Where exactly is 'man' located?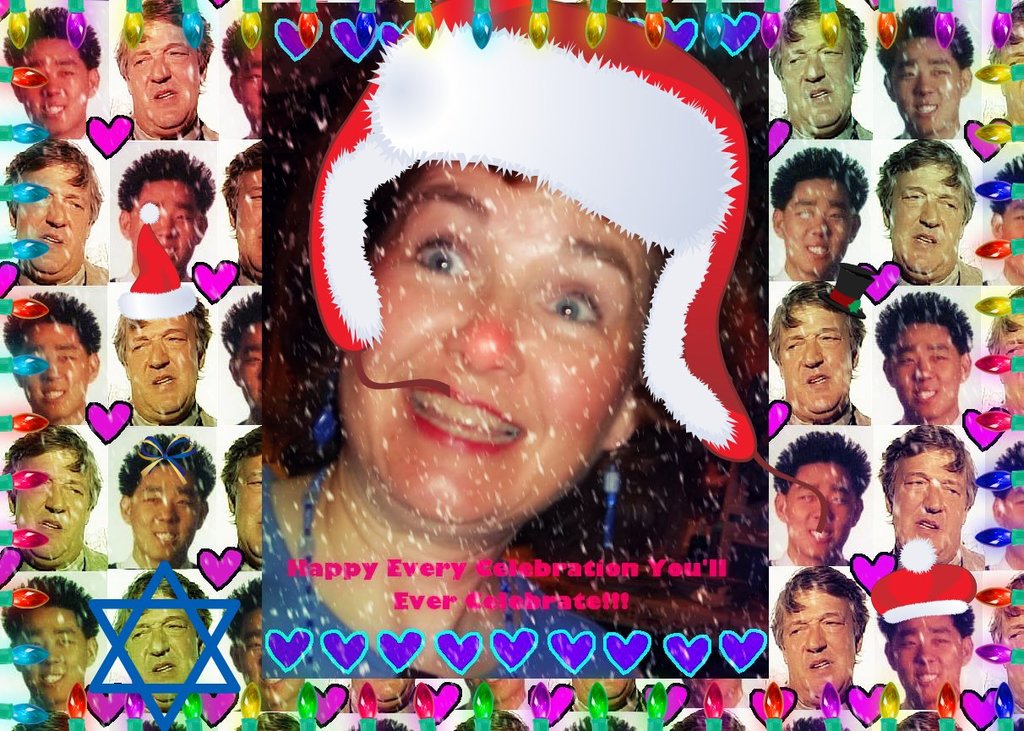
Its bounding box is (112, 566, 210, 728).
